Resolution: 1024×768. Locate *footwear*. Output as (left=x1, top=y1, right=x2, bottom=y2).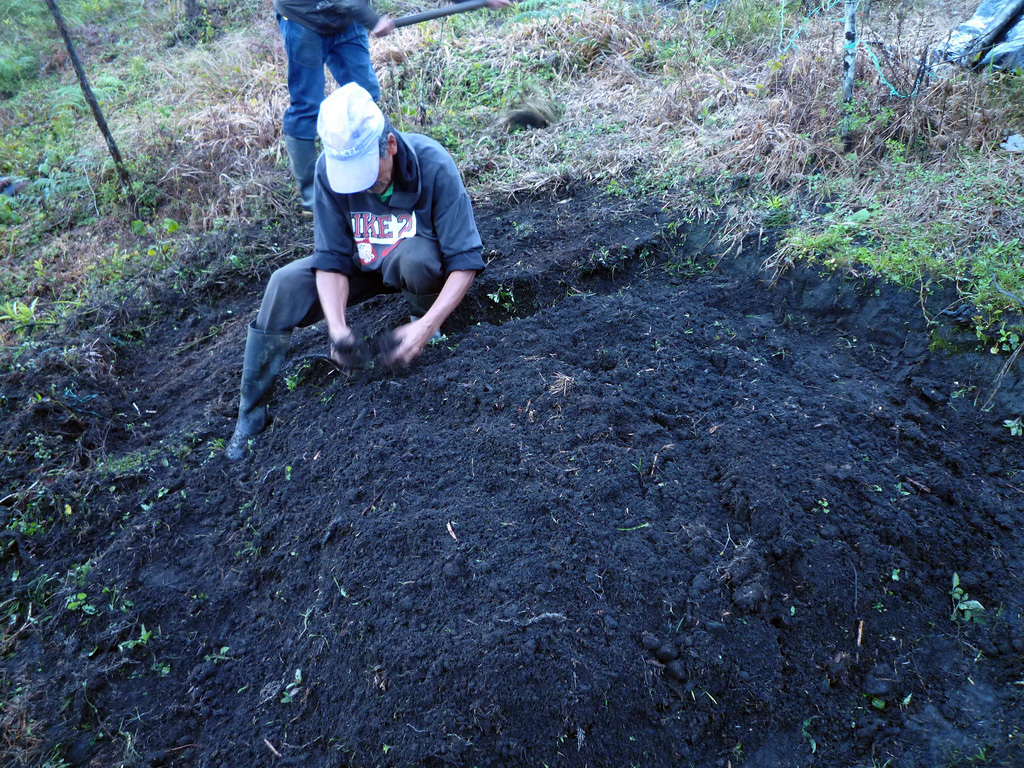
(left=227, top=323, right=292, bottom=461).
